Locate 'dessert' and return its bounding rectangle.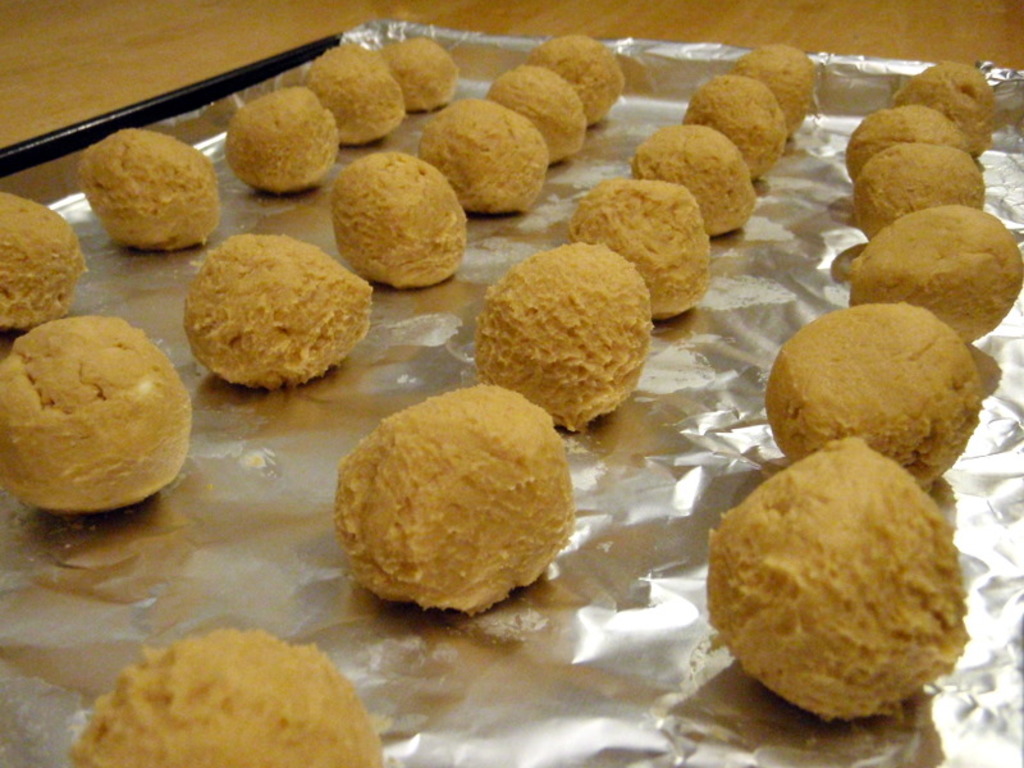
crop(0, 197, 81, 320).
